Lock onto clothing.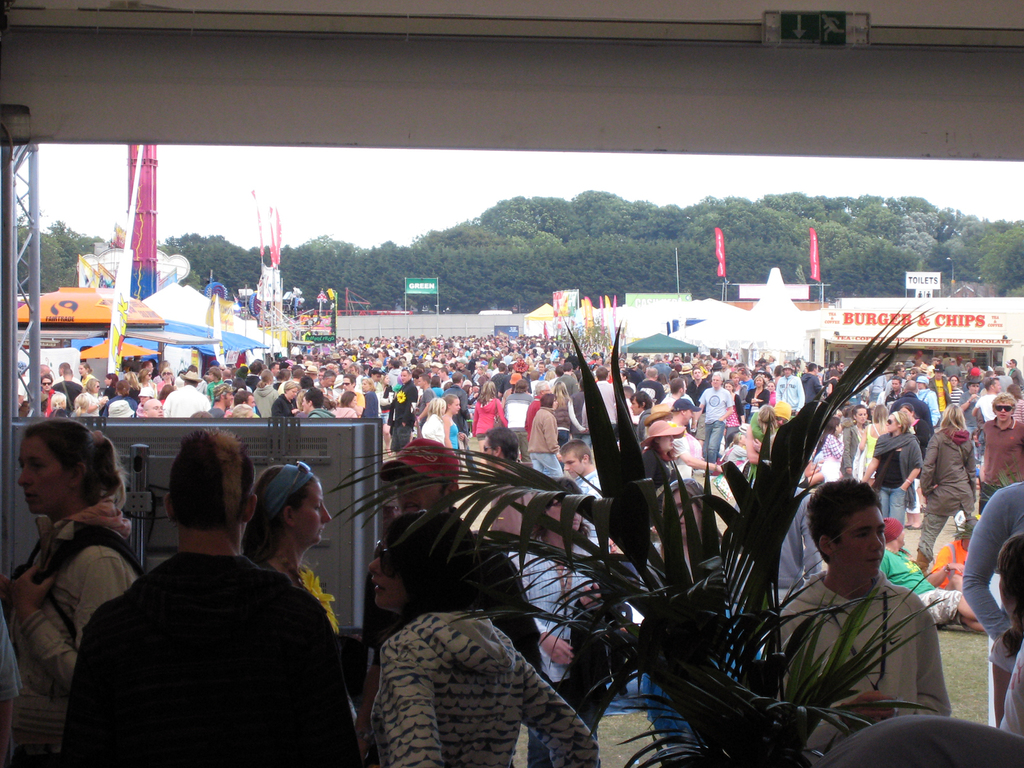
Locked: select_region(51, 381, 78, 397).
